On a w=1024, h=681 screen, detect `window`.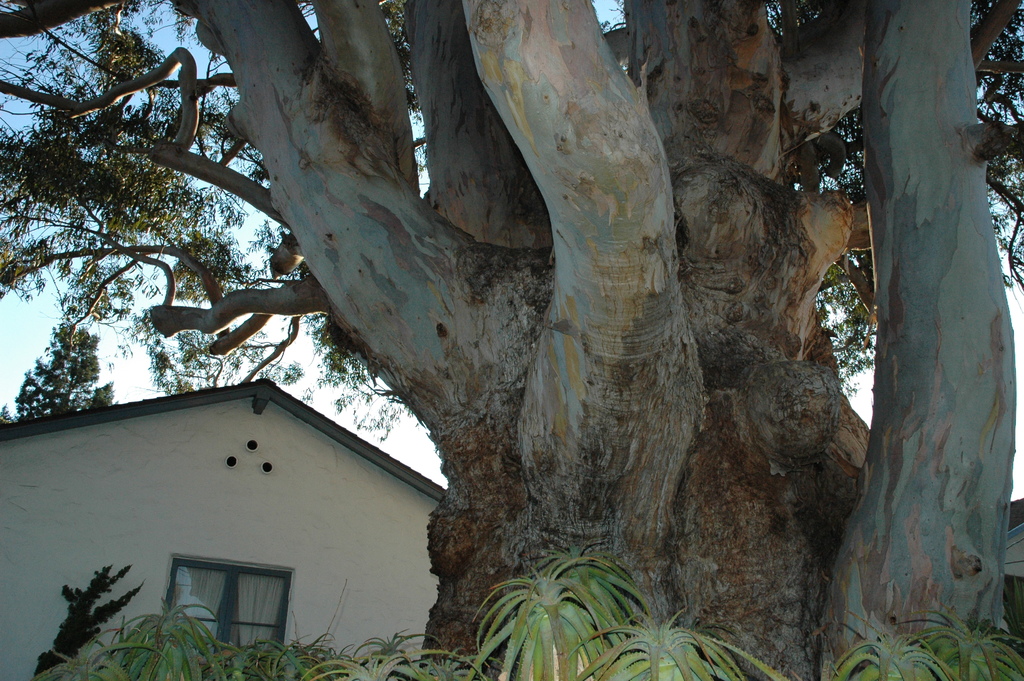
x1=159, y1=560, x2=288, y2=675.
